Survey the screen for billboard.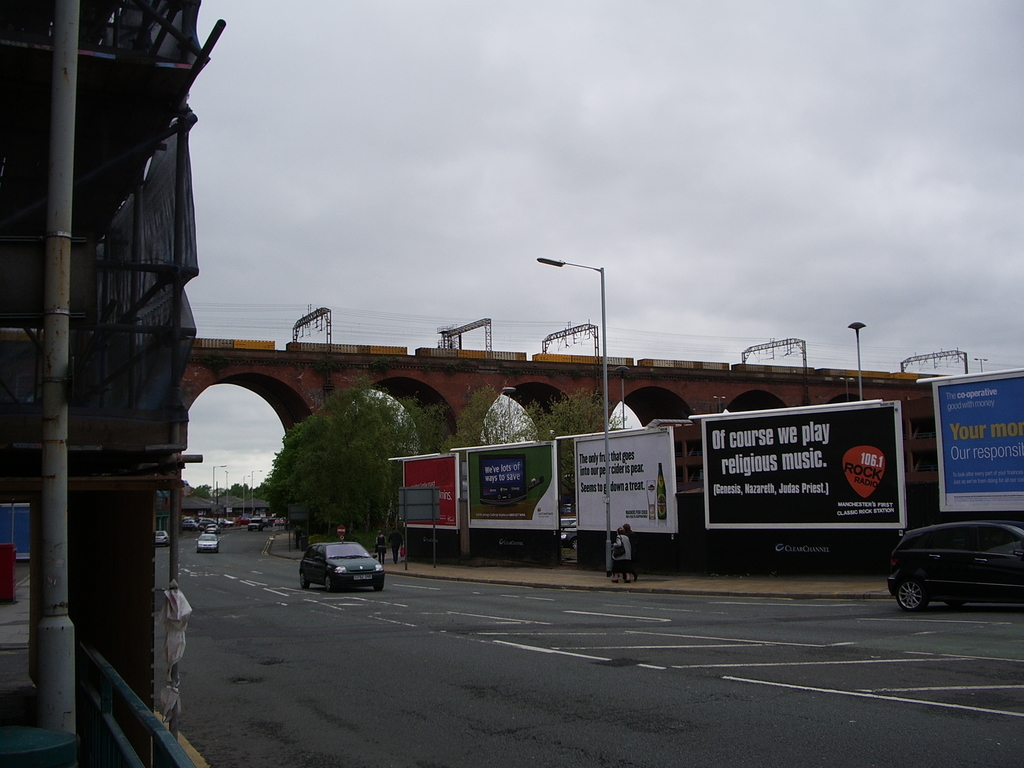
Survey found: x1=701, y1=412, x2=911, y2=536.
